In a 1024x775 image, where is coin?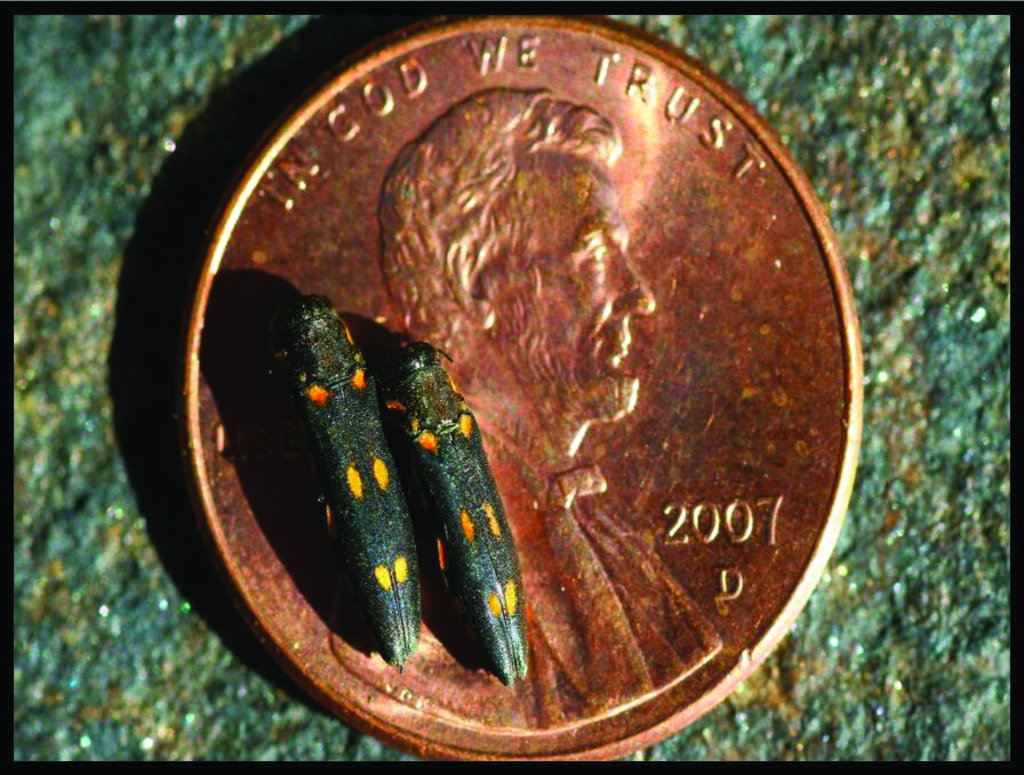
[x1=193, y1=18, x2=862, y2=760].
